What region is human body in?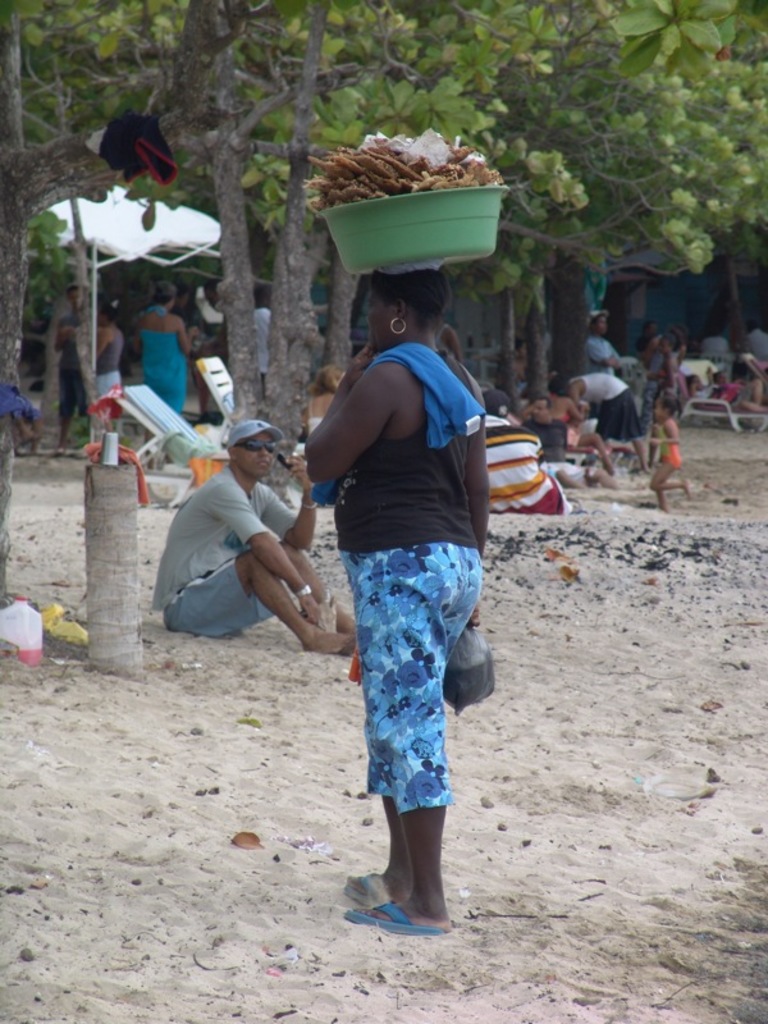
484,387,567,525.
